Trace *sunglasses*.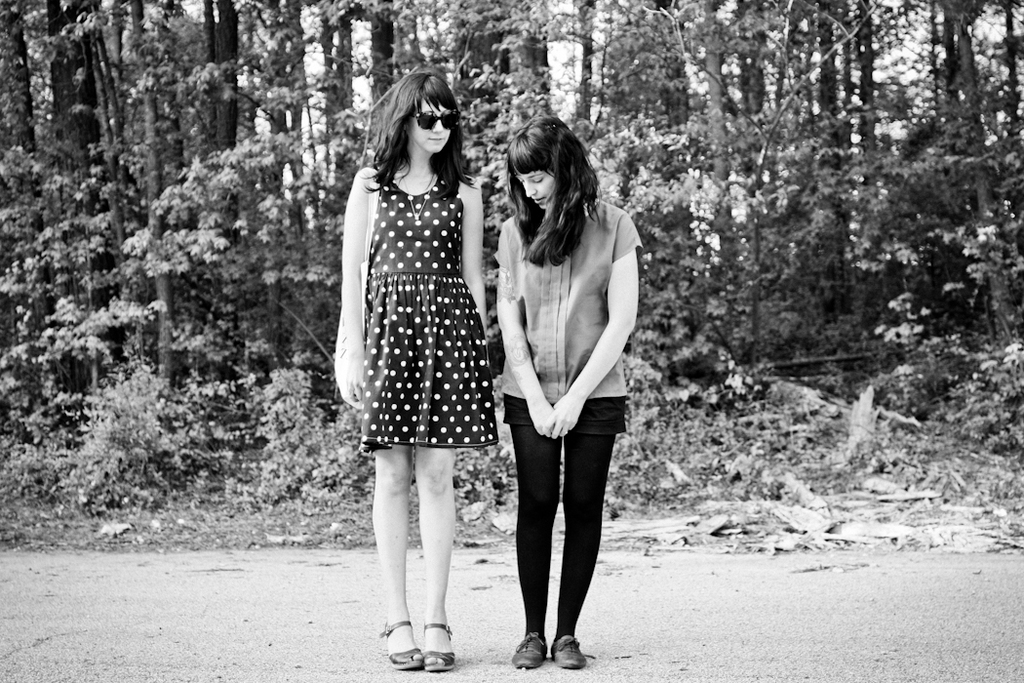
Traced to 410, 107, 462, 133.
